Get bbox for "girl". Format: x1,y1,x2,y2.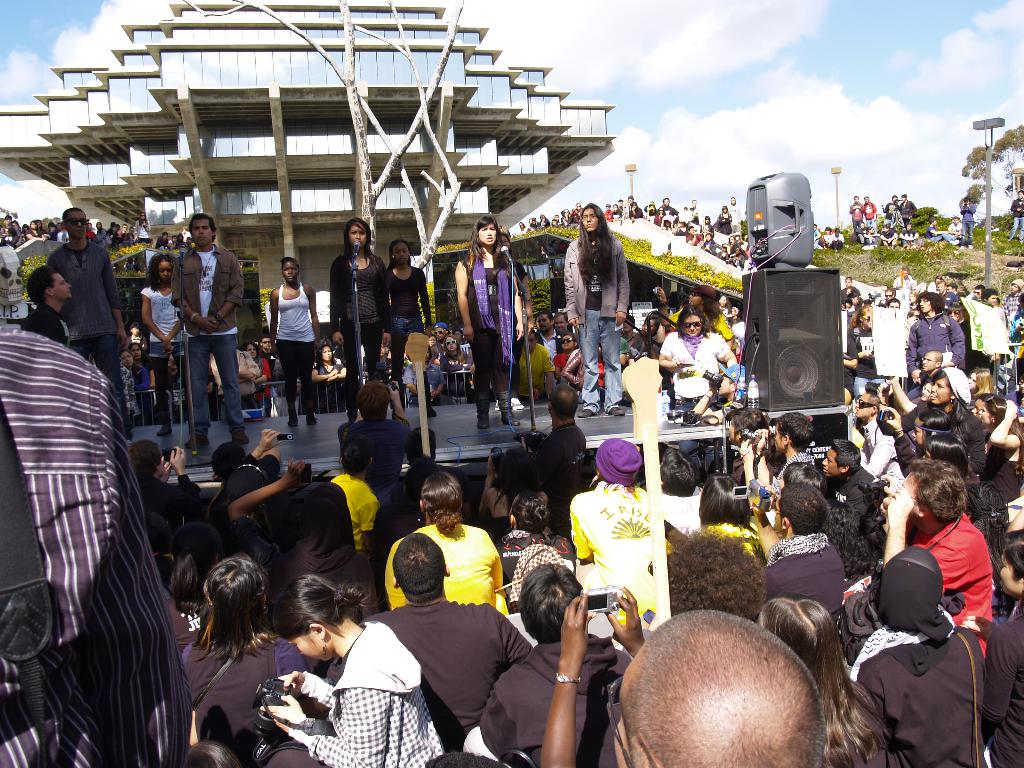
268,257,323,427.
